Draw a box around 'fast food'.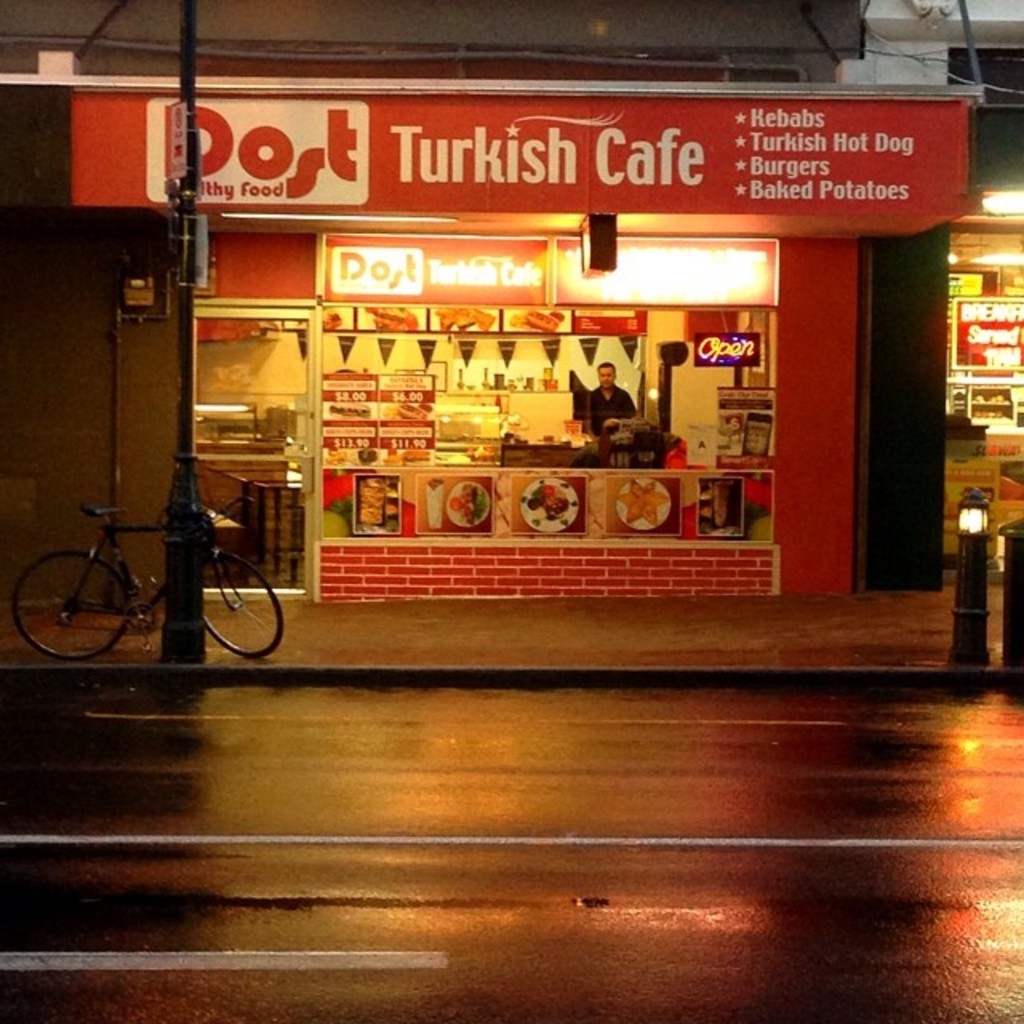
bbox(451, 475, 493, 536).
